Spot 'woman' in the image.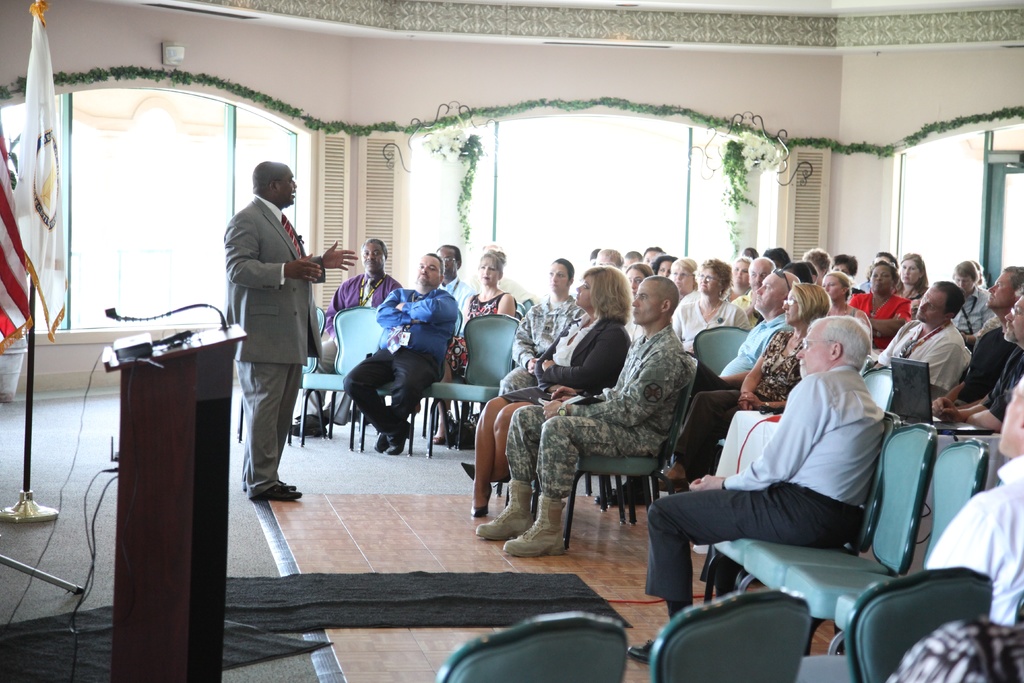
'woman' found at x1=593, y1=264, x2=749, y2=506.
